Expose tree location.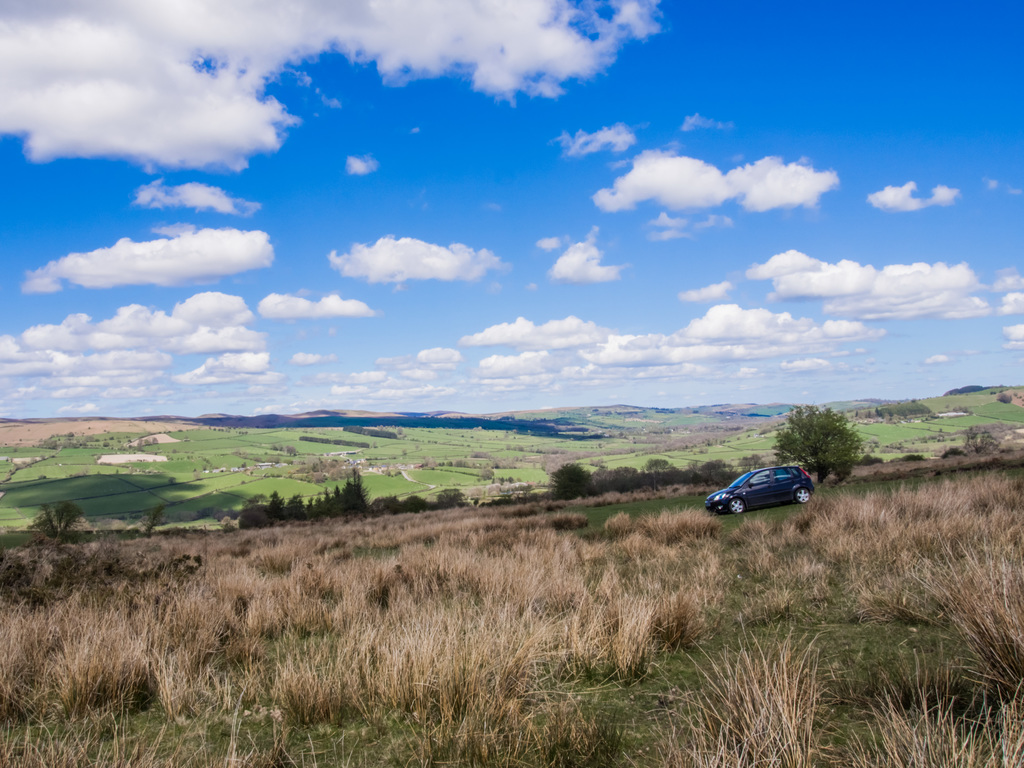
Exposed at locate(192, 468, 201, 481).
